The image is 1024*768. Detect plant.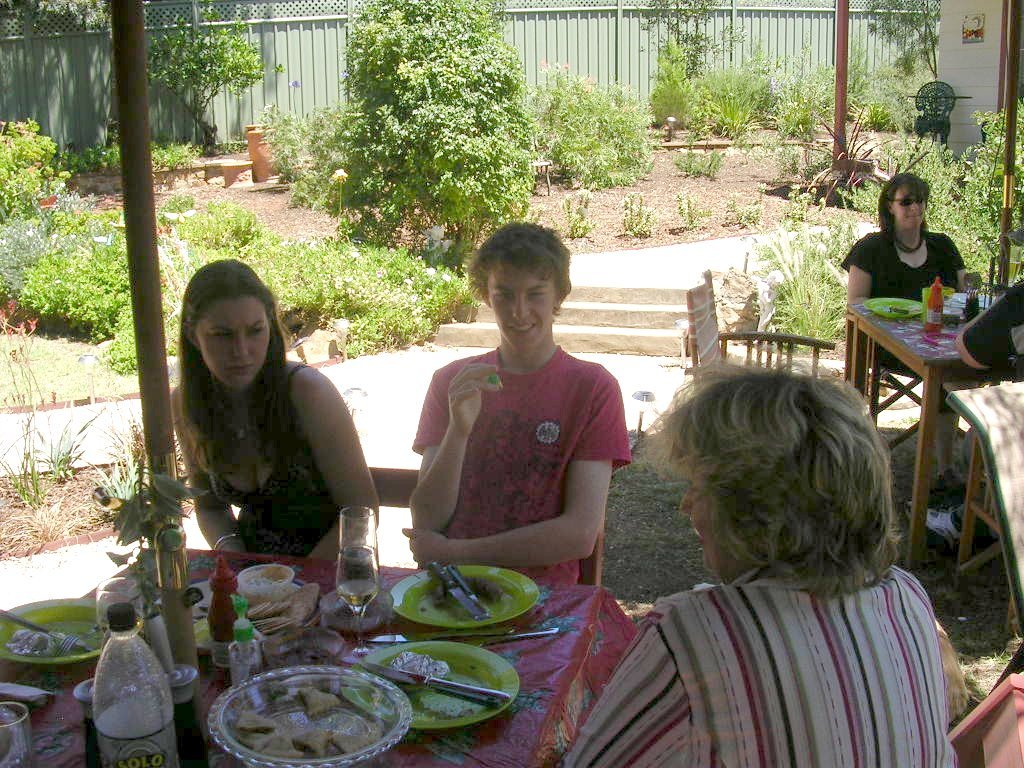
Detection: (x1=51, y1=414, x2=85, y2=479).
